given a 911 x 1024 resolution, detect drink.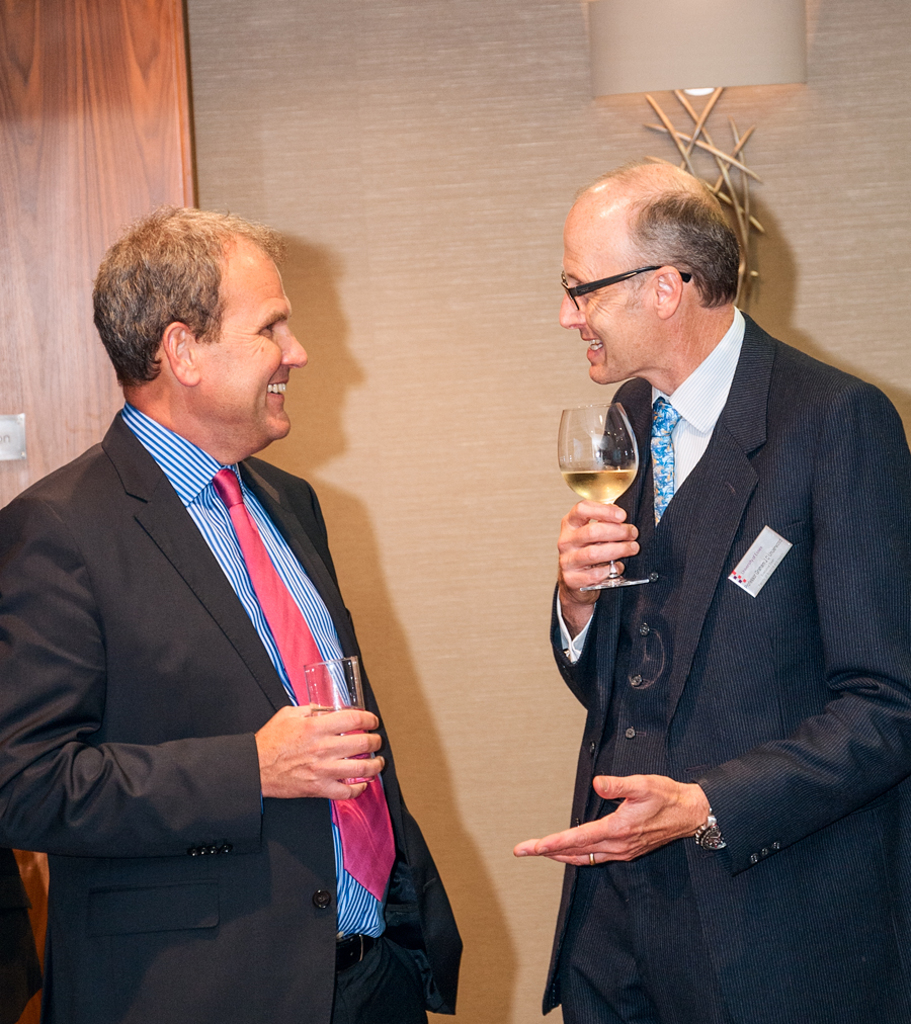
[x1=568, y1=468, x2=637, y2=500].
